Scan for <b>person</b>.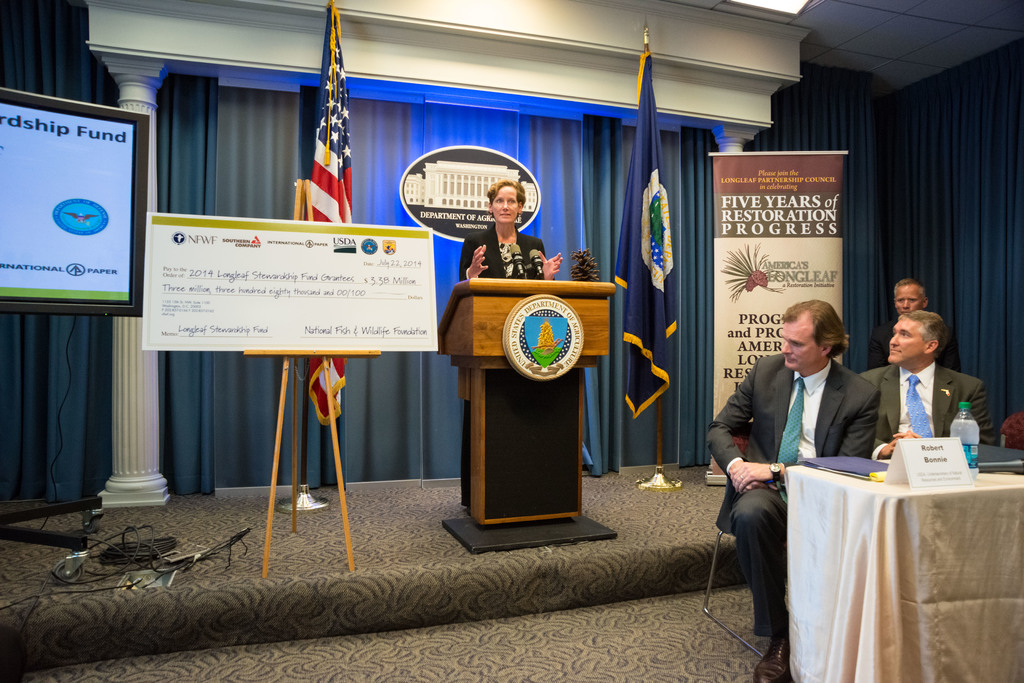
Scan result: [x1=855, y1=309, x2=996, y2=462].
